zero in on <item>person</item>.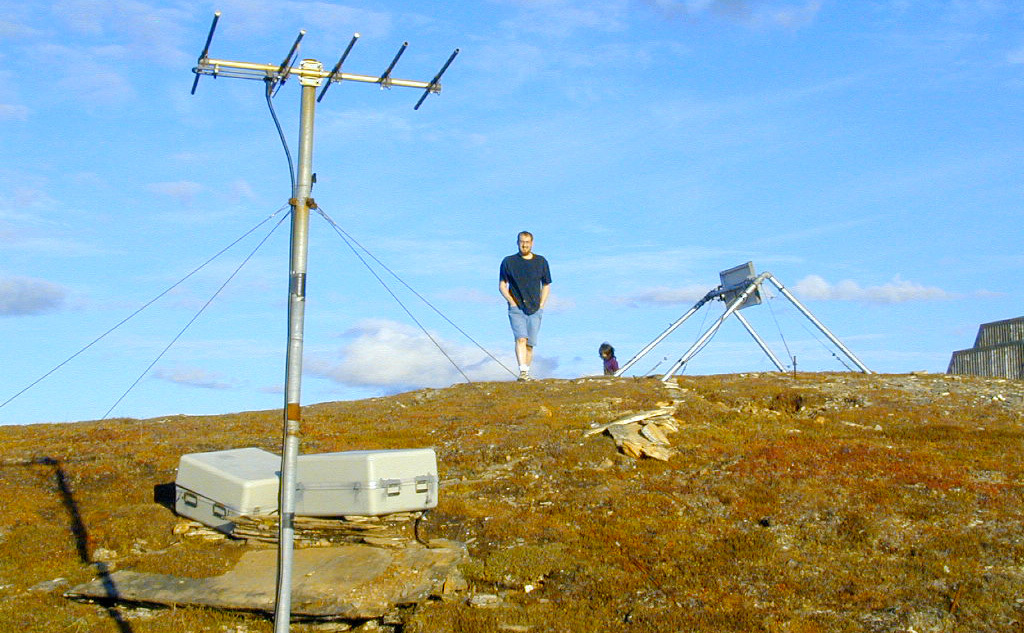
Zeroed in: {"left": 595, "top": 339, "right": 615, "bottom": 380}.
